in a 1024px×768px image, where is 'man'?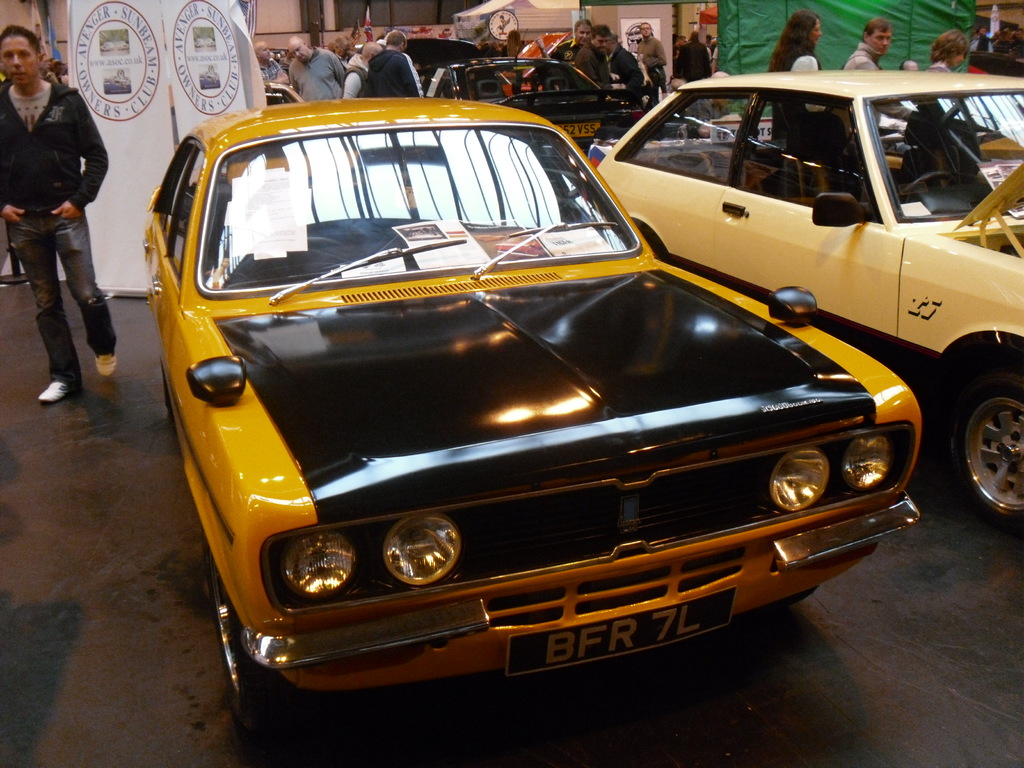
[361,25,420,97].
